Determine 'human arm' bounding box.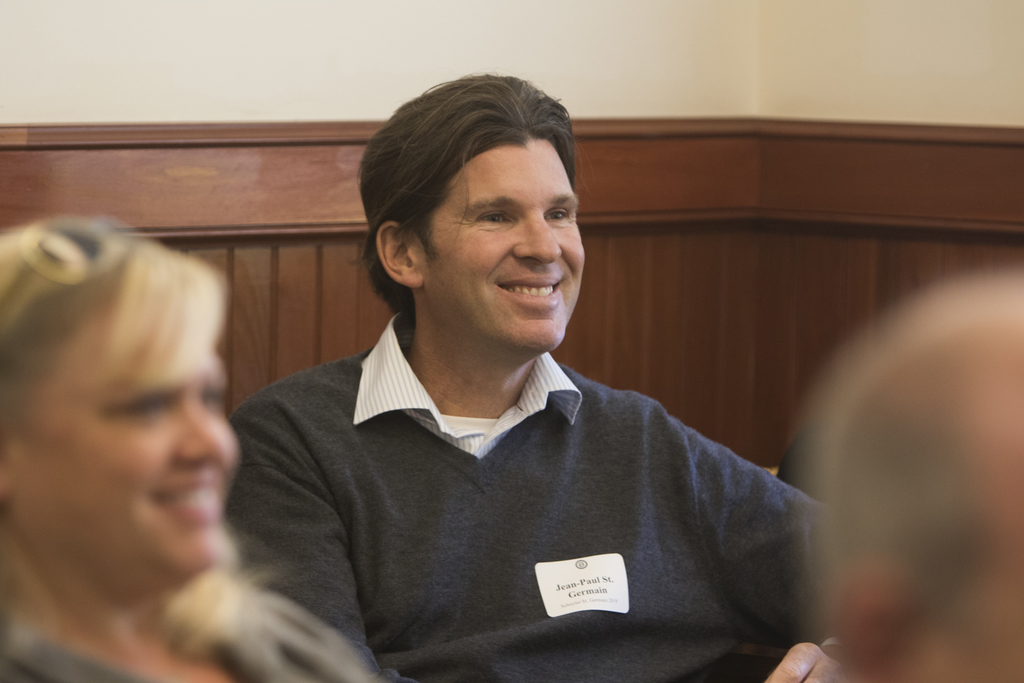
Determined: l=229, t=415, r=417, b=682.
